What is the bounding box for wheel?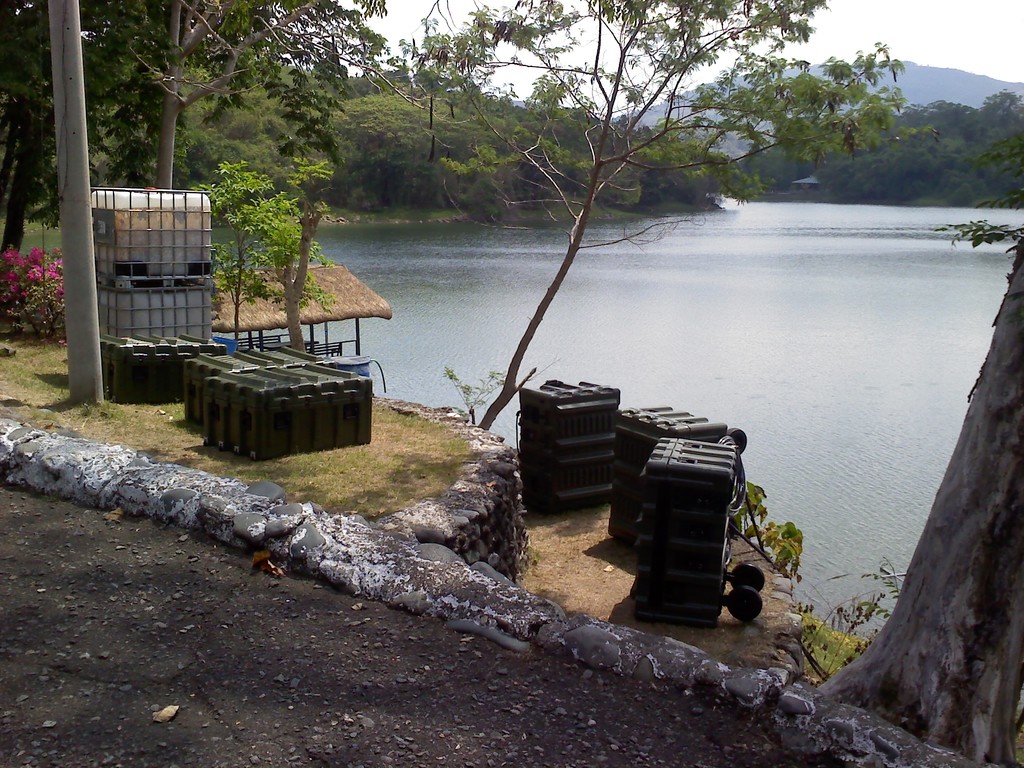
box=[725, 580, 764, 622].
